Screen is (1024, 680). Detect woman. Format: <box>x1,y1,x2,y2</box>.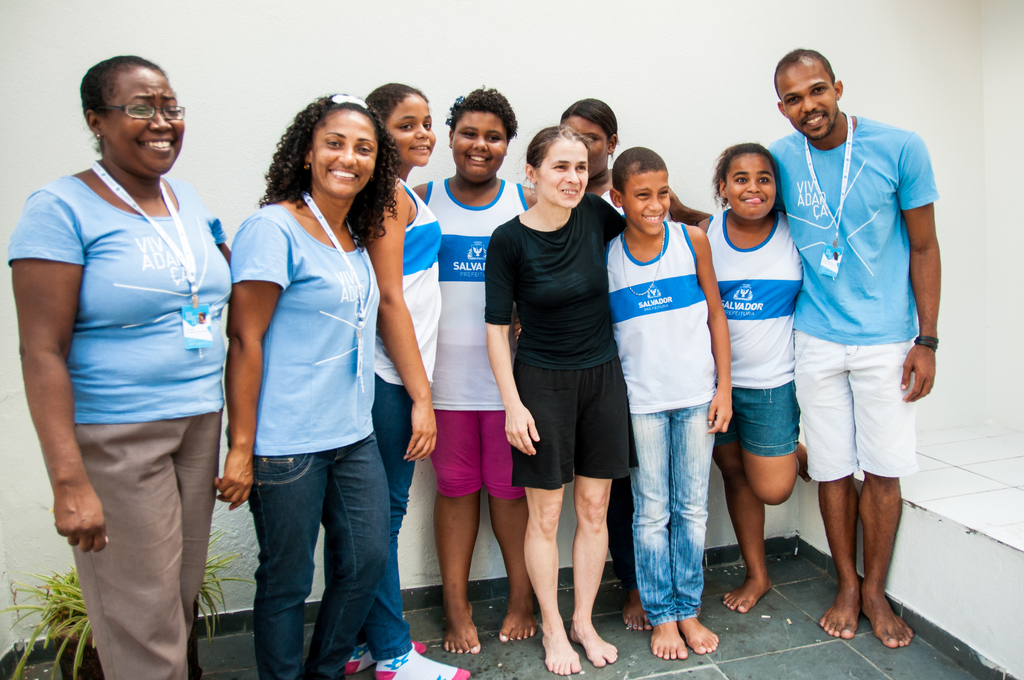
<box>5,52,234,679</box>.
